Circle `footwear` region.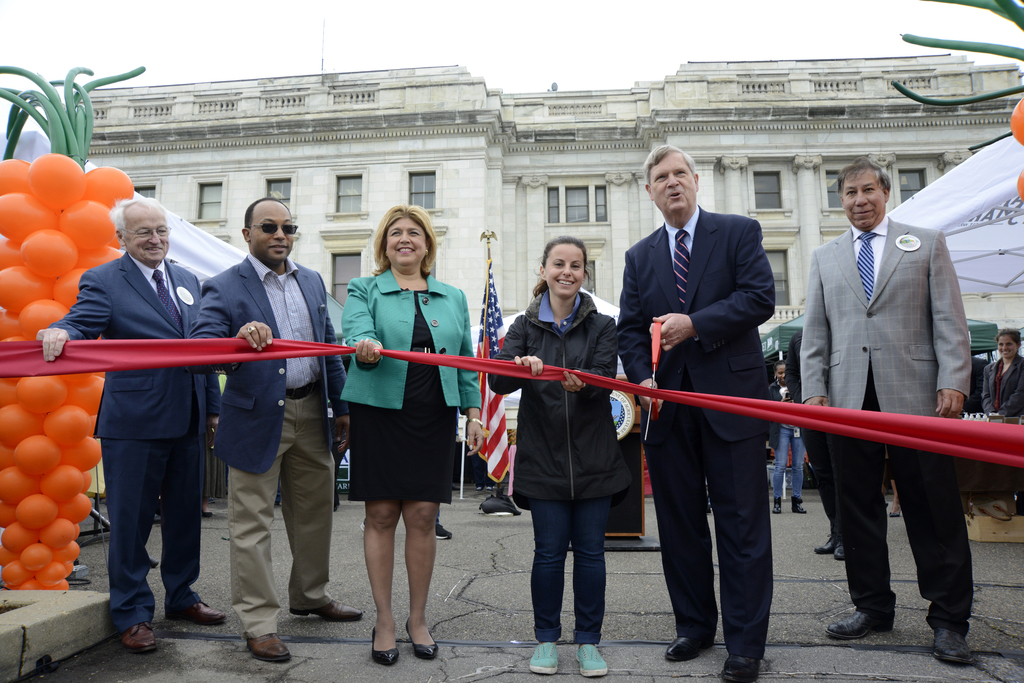
Region: (x1=431, y1=520, x2=454, y2=540).
